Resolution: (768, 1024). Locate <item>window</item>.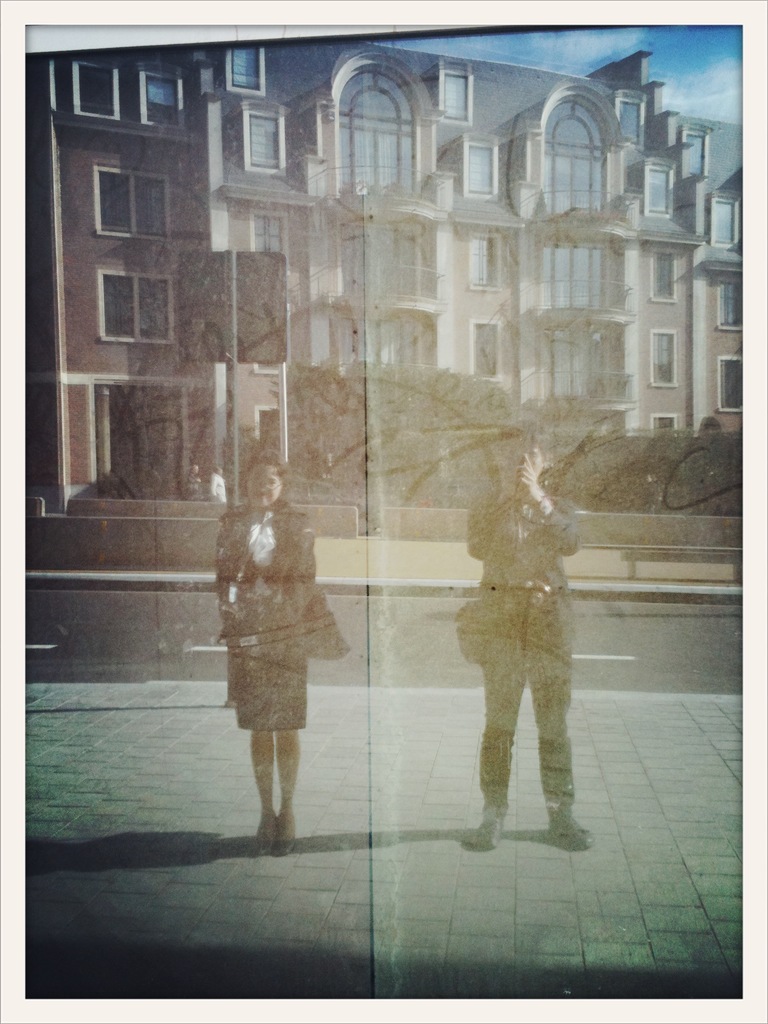
142:70:188:130.
